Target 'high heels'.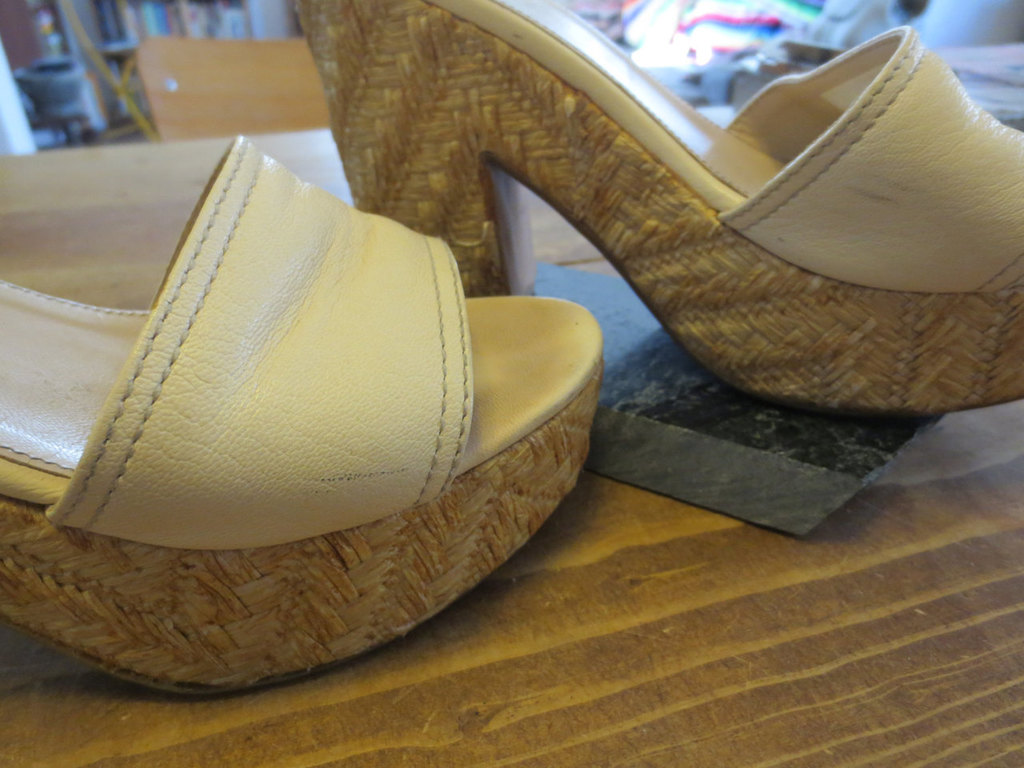
Target region: 0/134/603/693.
